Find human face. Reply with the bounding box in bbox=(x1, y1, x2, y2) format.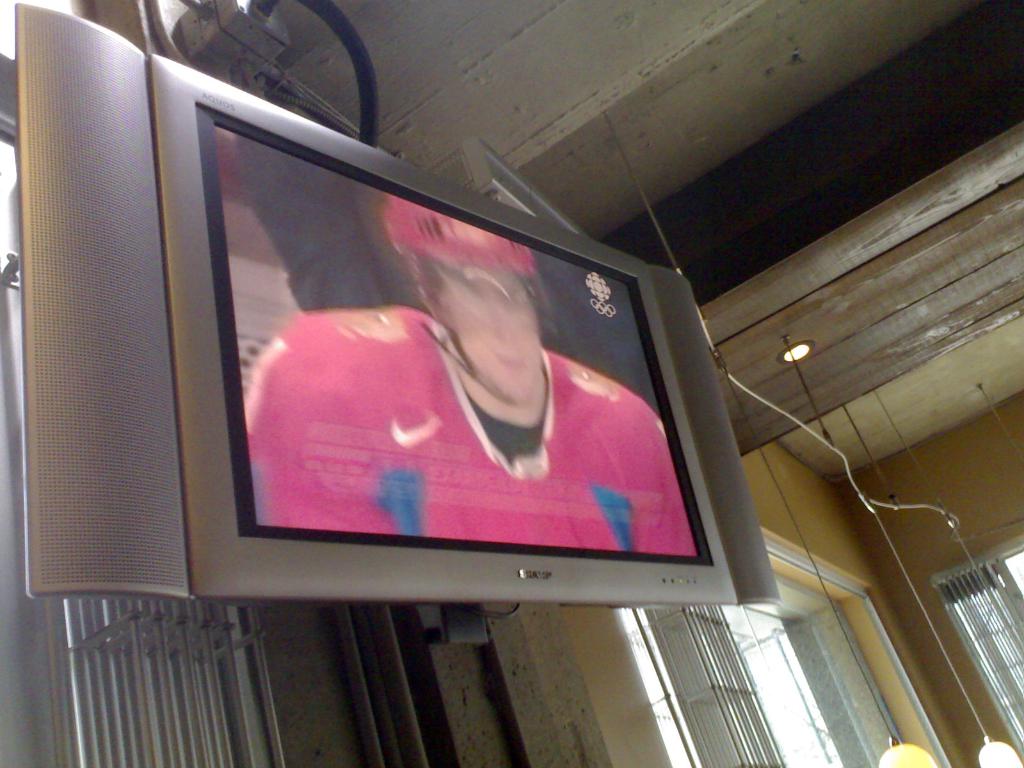
bbox=(440, 271, 539, 399).
